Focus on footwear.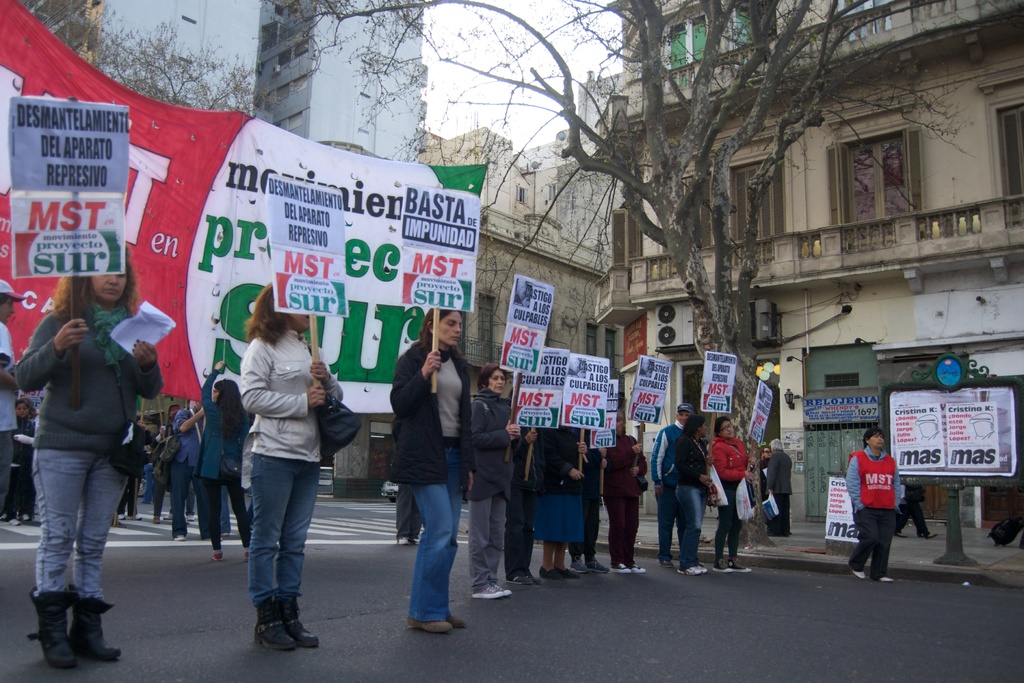
Focused at <region>848, 564, 865, 580</region>.
